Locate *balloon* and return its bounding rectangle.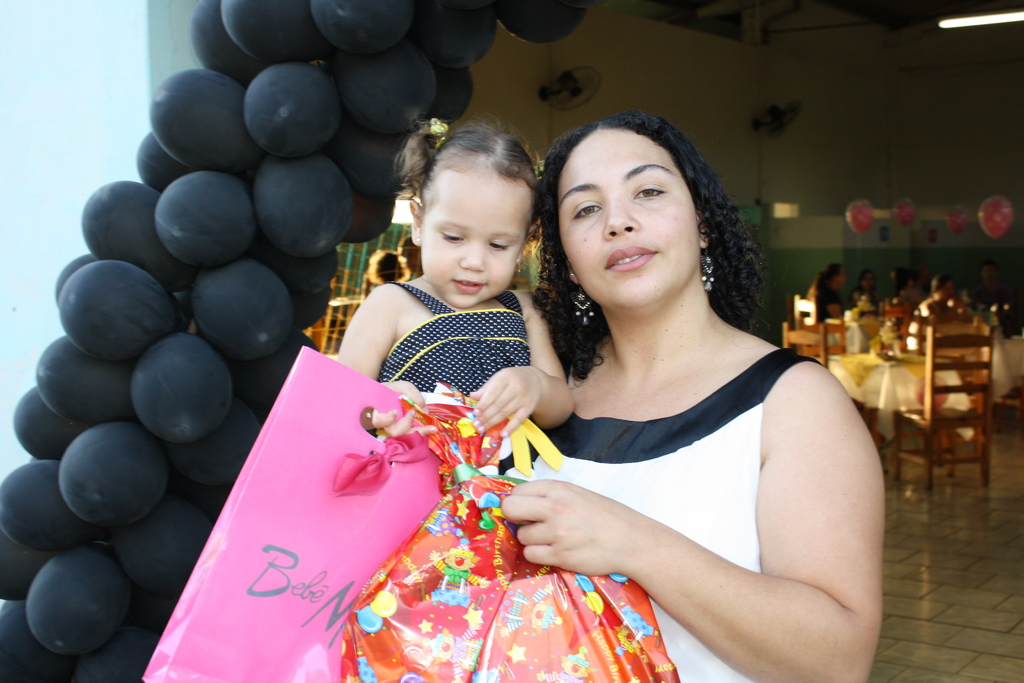
l=152, t=170, r=260, b=268.
